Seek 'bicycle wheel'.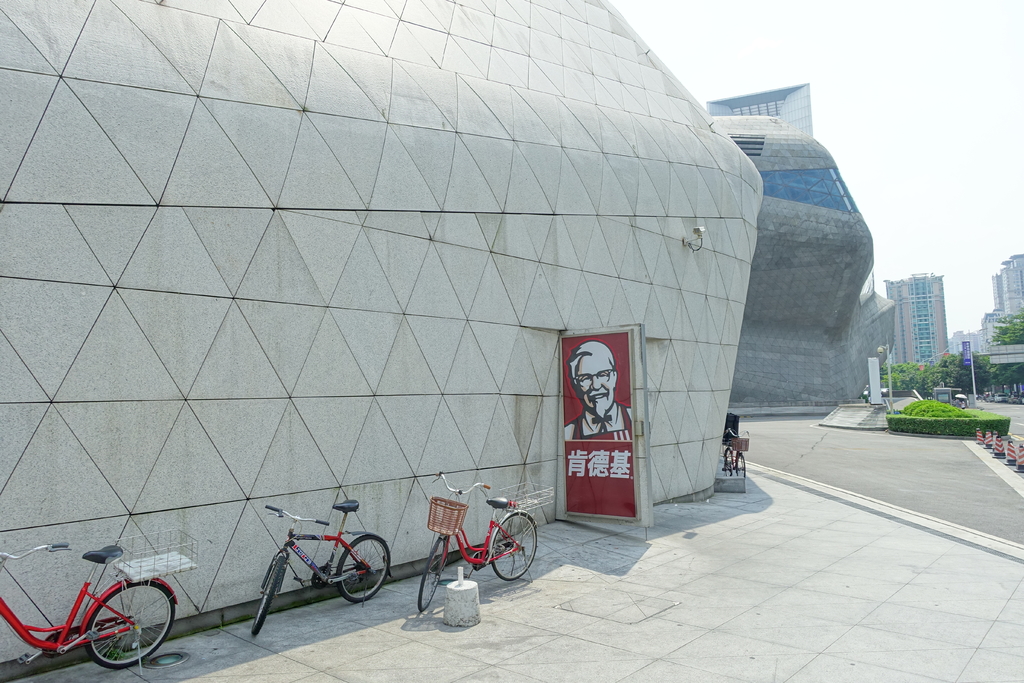
x1=417, y1=530, x2=450, y2=614.
